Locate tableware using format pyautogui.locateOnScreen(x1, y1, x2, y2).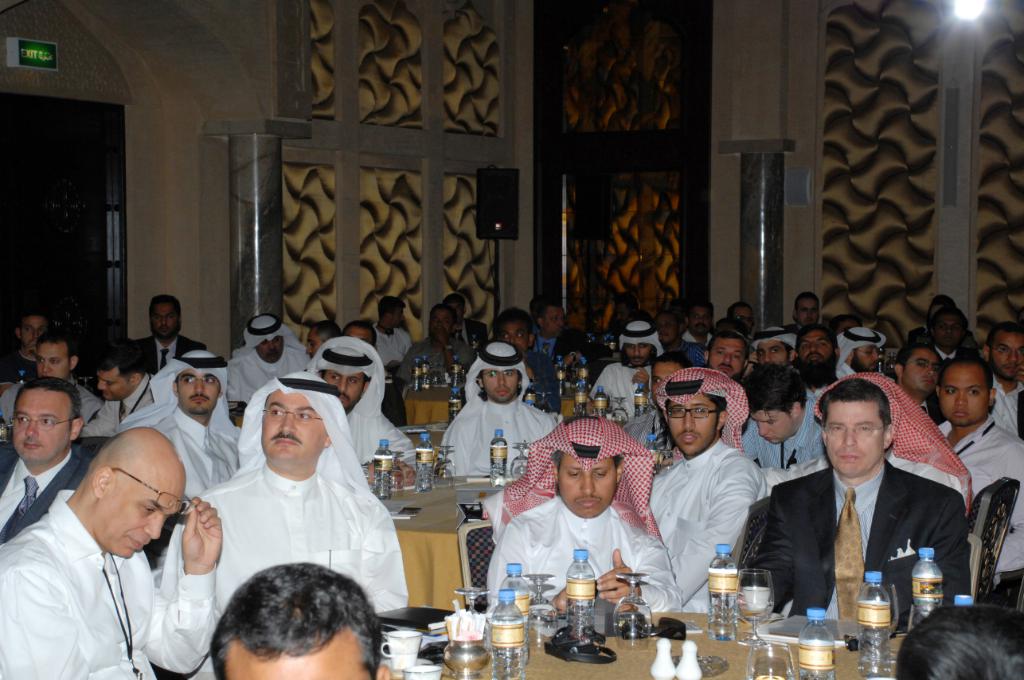
pyautogui.locateOnScreen(451, 584, 492, 649).
